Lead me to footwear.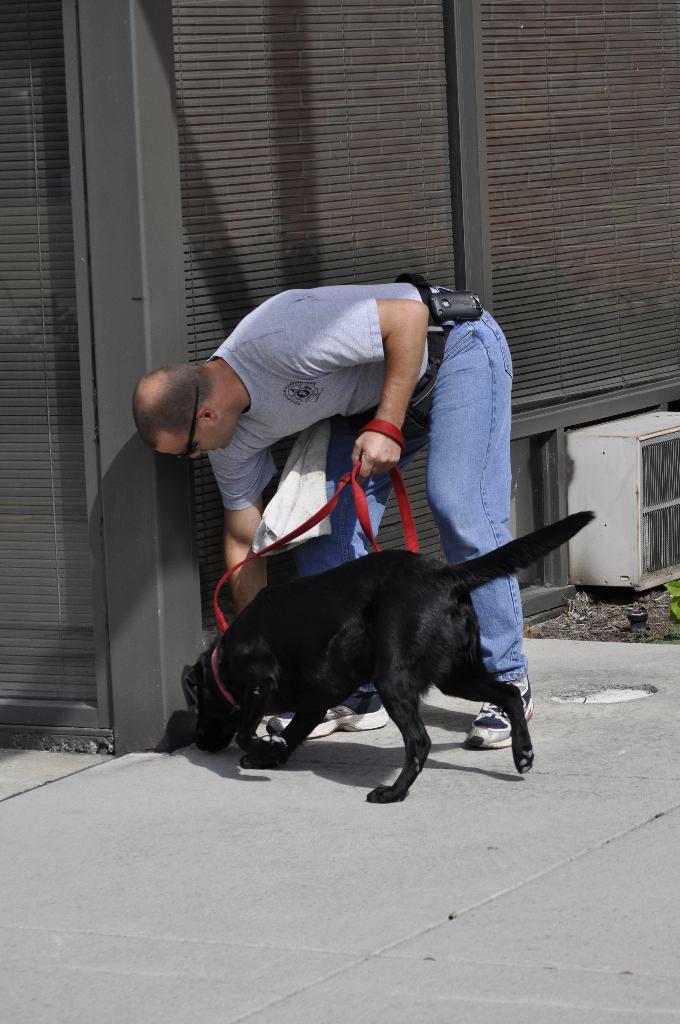
Lead to box=[465, 680, 531, 746].
